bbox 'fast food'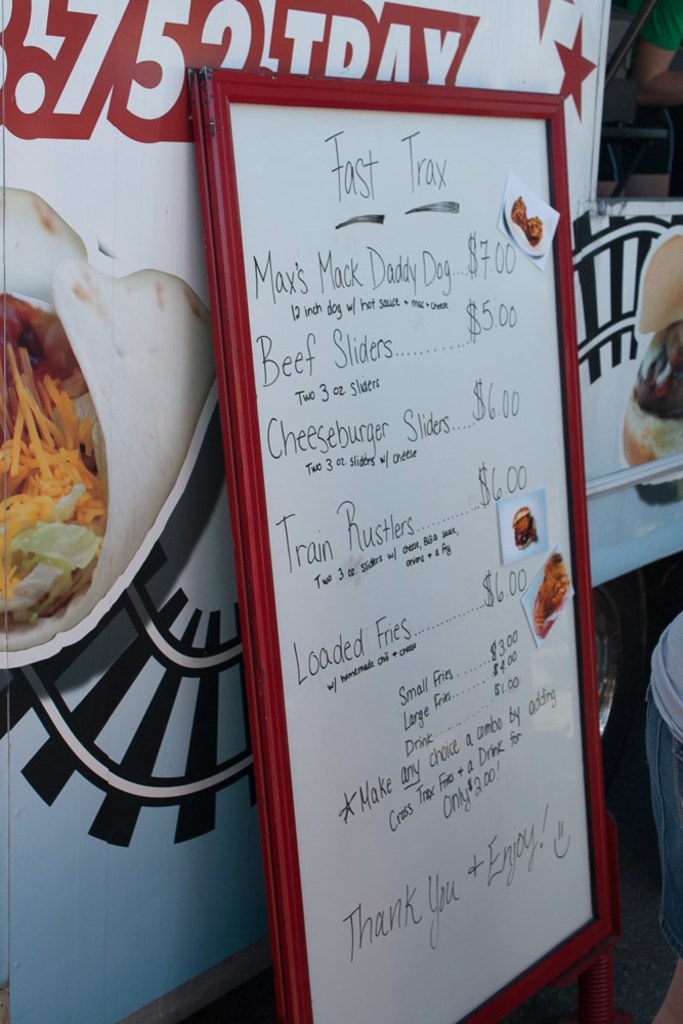
[left=612, top=222, right=682, bottom=508]
